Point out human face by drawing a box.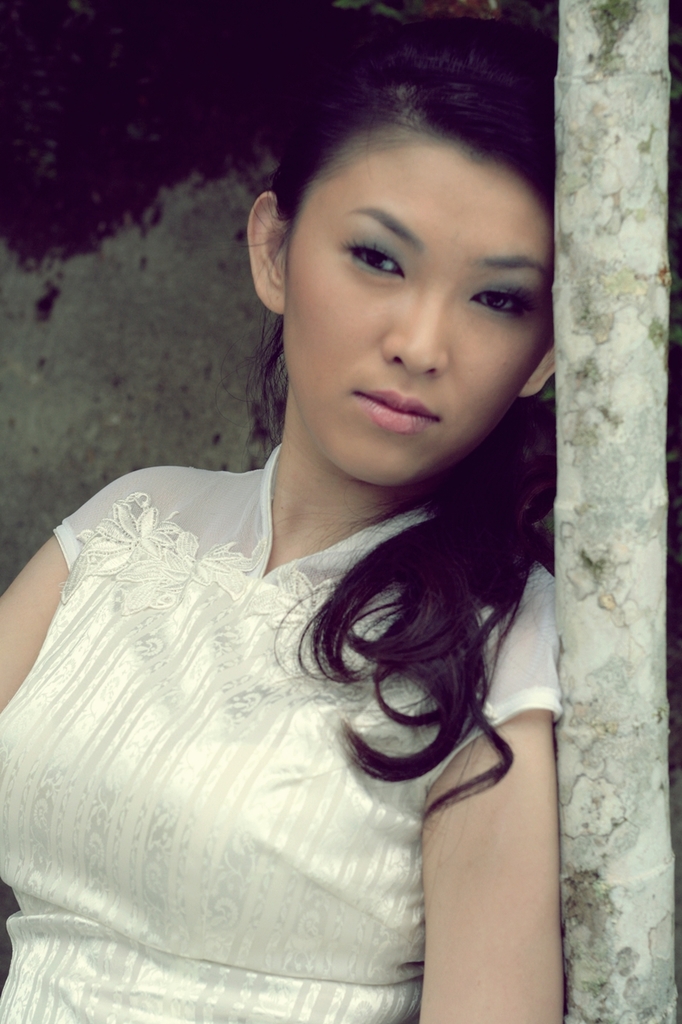
bbox=(287, 136, 556, 486).
